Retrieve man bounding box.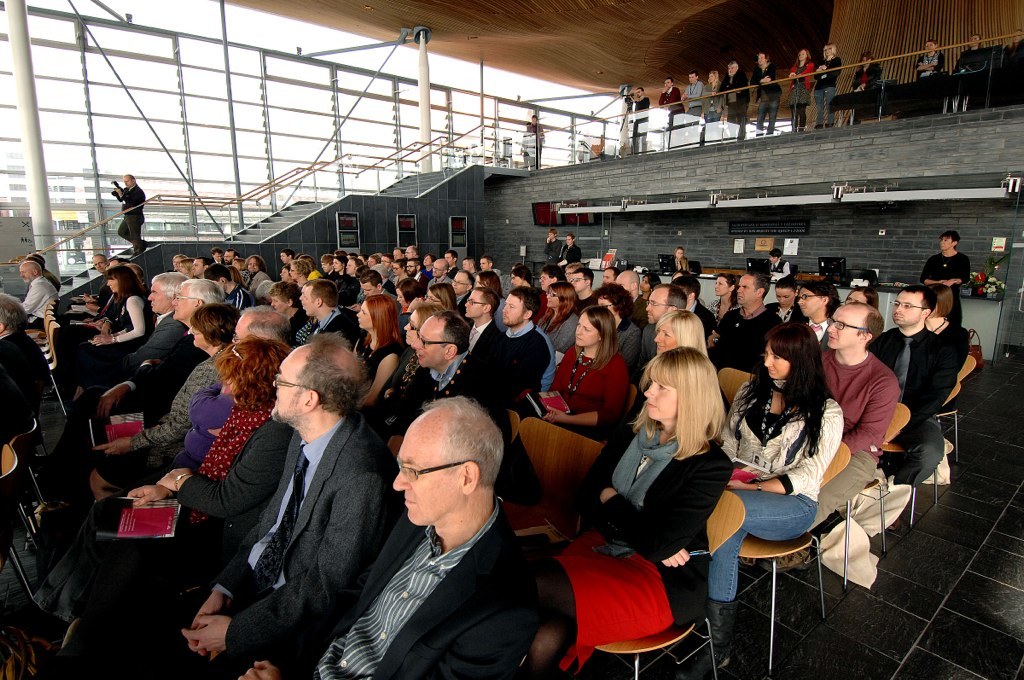
Bounding box: select_region(17, 261, 56, 328).
